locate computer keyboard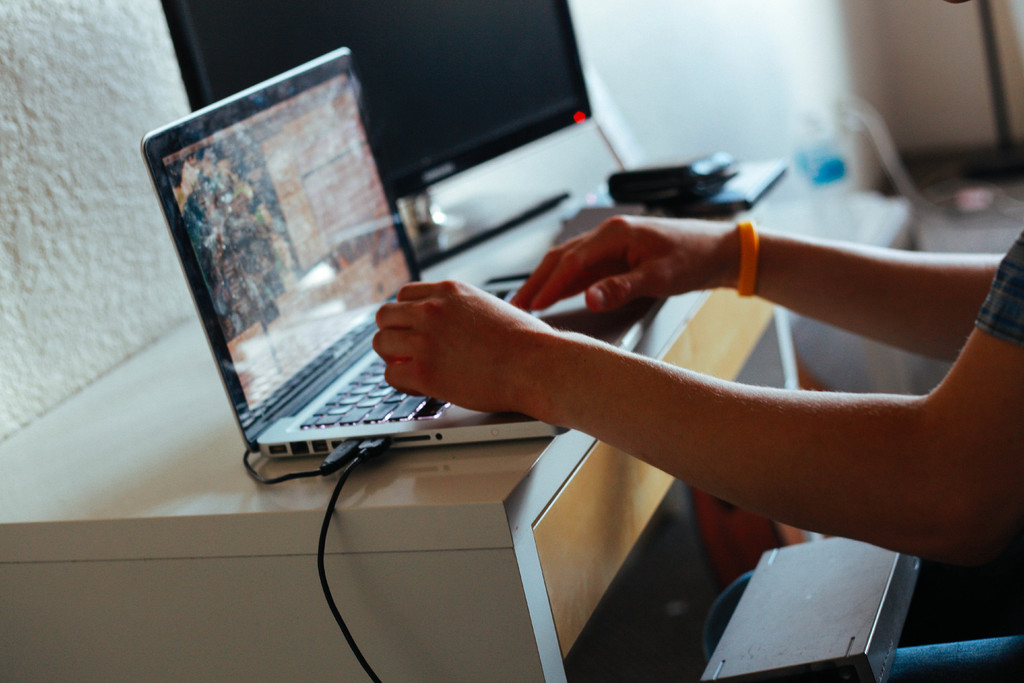
pyautogui.locateOnScreen(295, 287, 511, 425)
